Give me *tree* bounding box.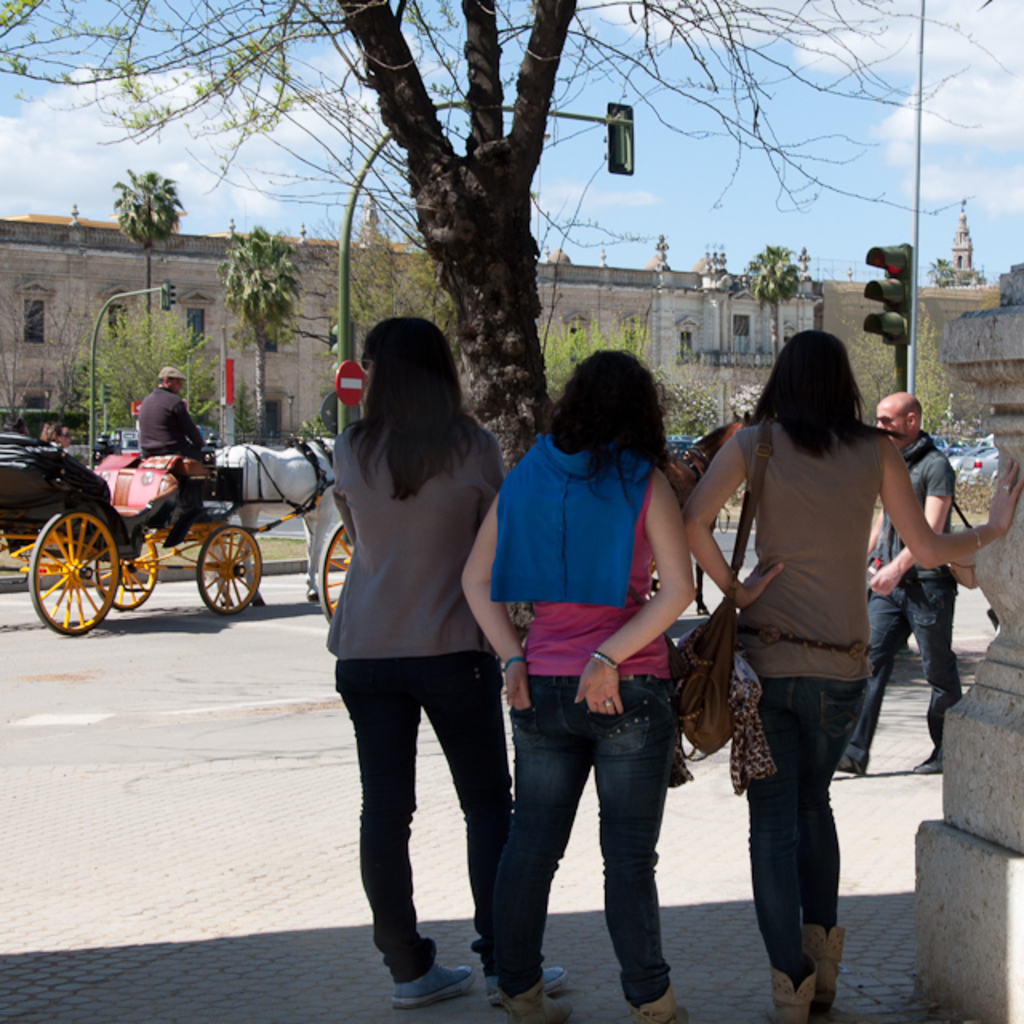
l=650, t=346, r=730, b=454.
